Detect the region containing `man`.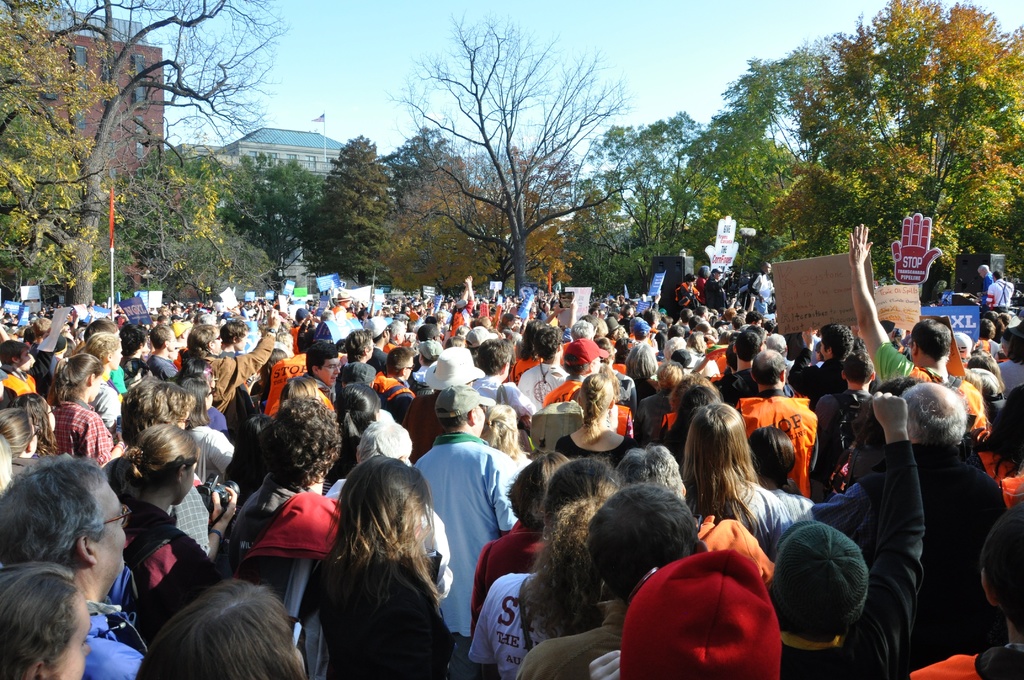
(x1=538, y1=334, x2=605, y2=404).
